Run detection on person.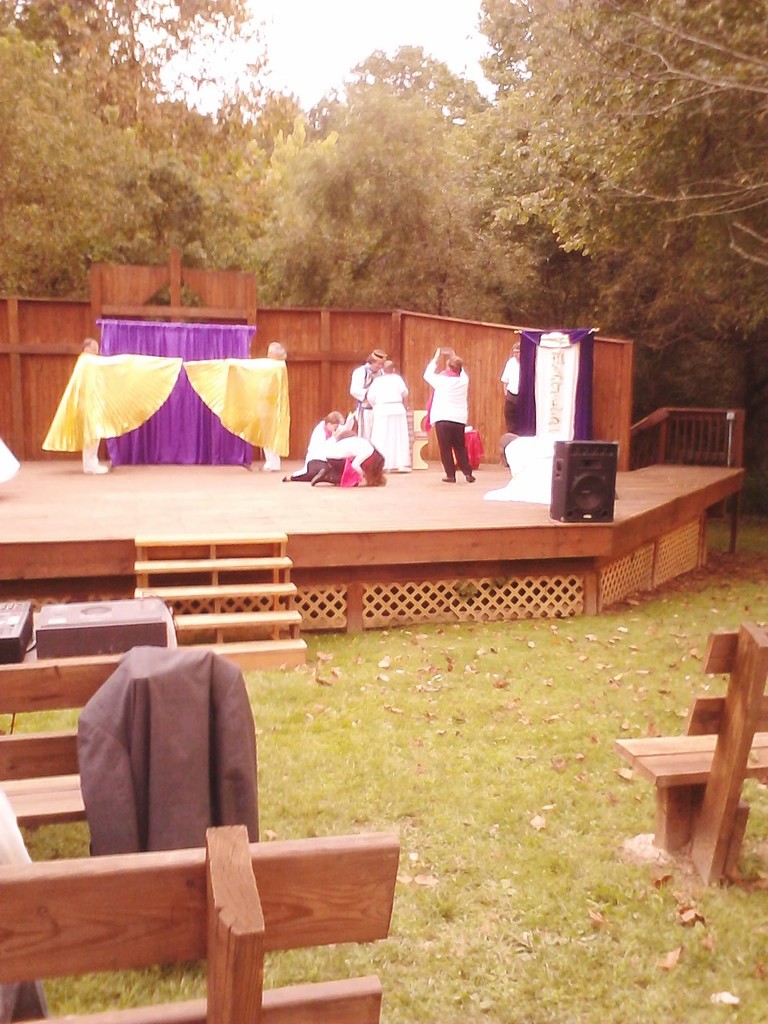
Result: rect(350, 348, 388, 408).
